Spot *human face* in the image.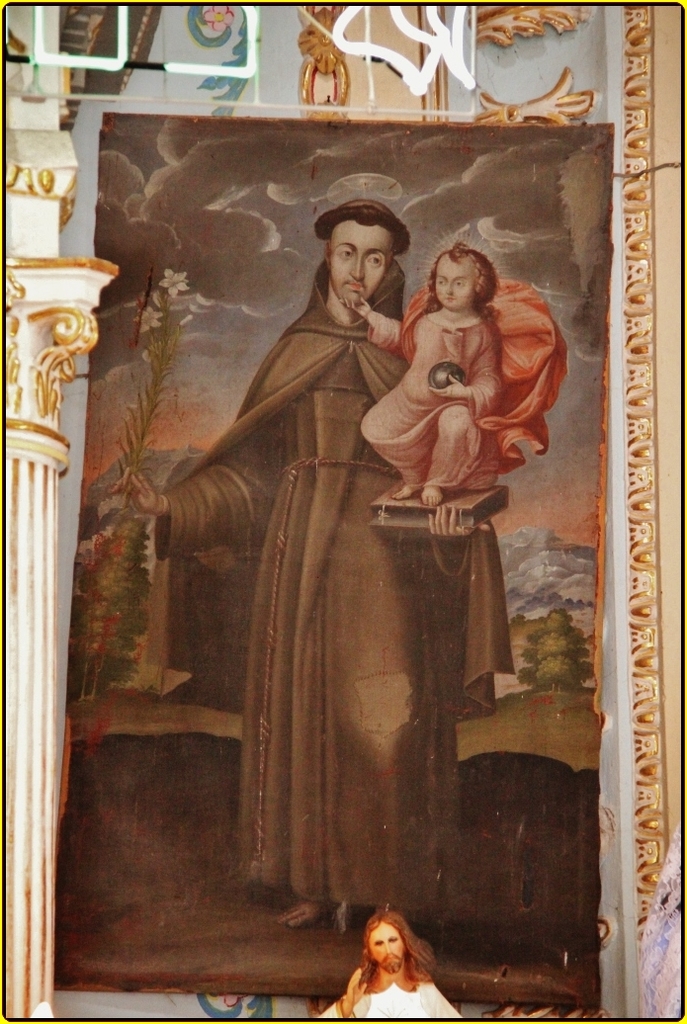
*human face* found at {"x1": 372, "y1": 915, "x2": 402, "y2": 974}.
